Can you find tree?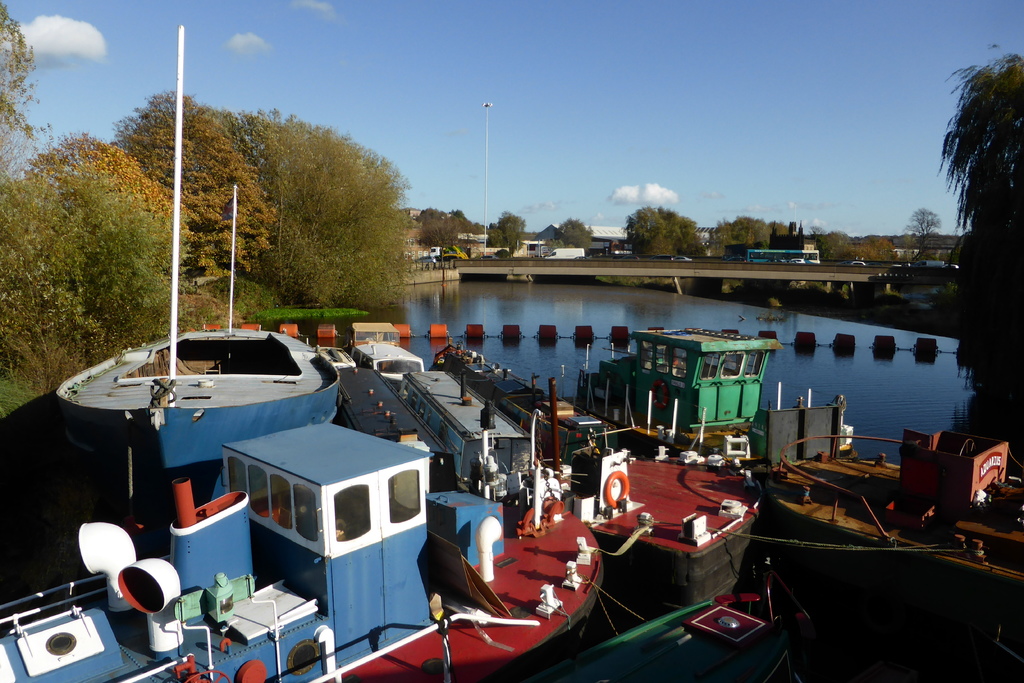
Yes, bounding box: bbox(213, 120, 420, 332).
